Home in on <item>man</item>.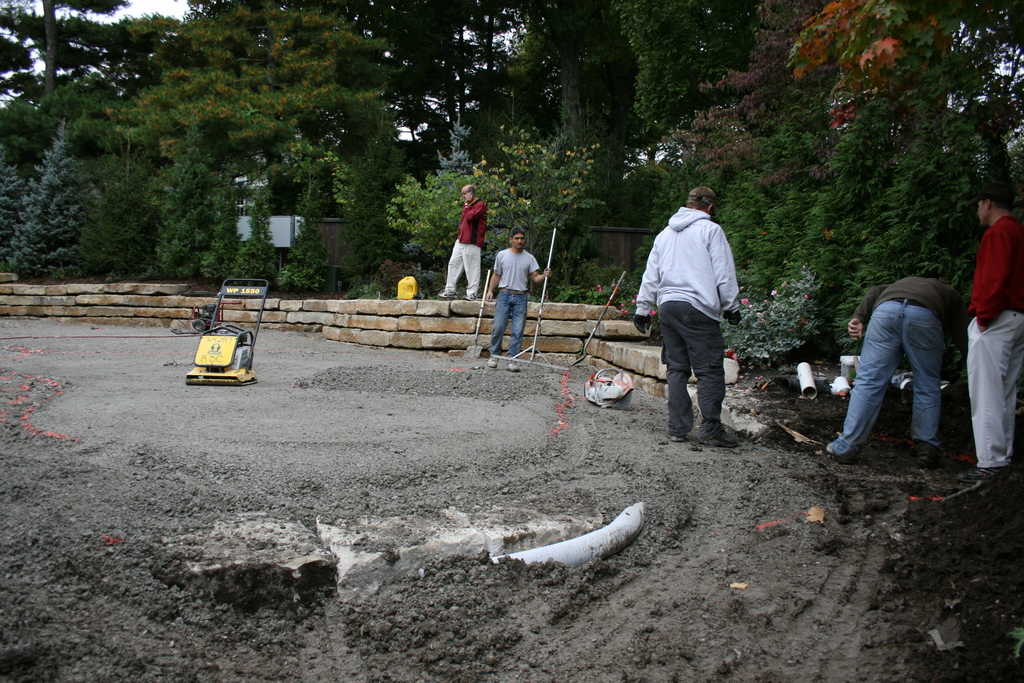
Homed in at box(634, 186, 737, 436).
